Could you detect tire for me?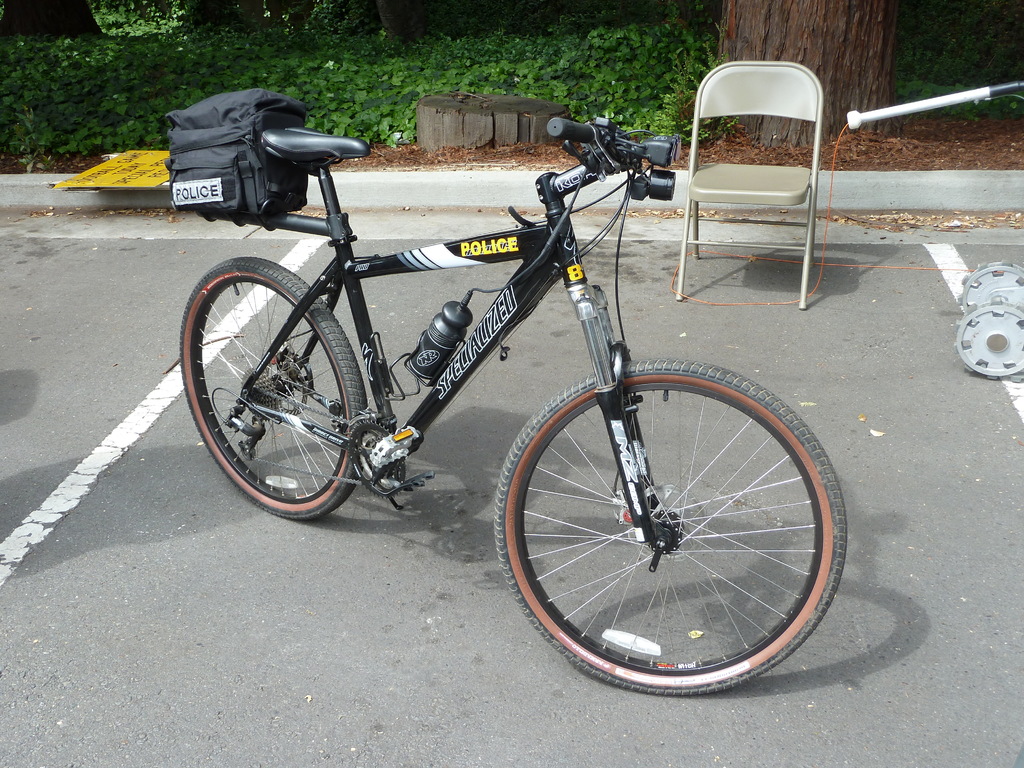
Detection result: <bbox>494, 355, 849, 696</bbox>.
